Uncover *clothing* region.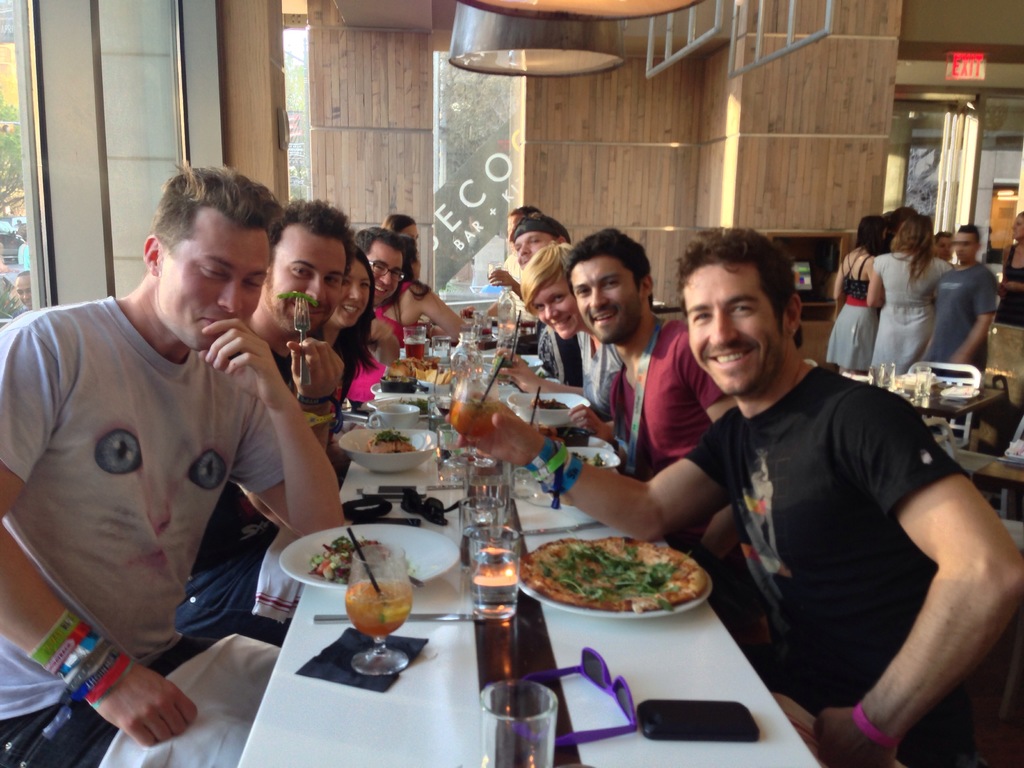
Uncovered: select_region(677, 346, 973, 709).
